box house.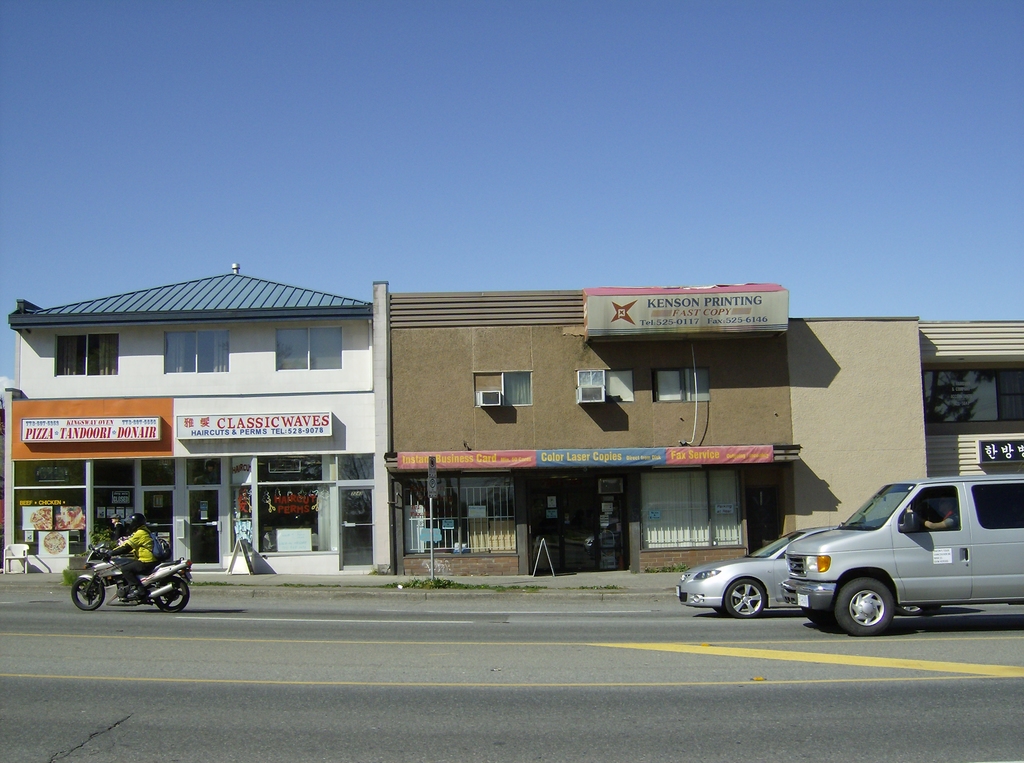
detection(384, 283, 799, 458).
